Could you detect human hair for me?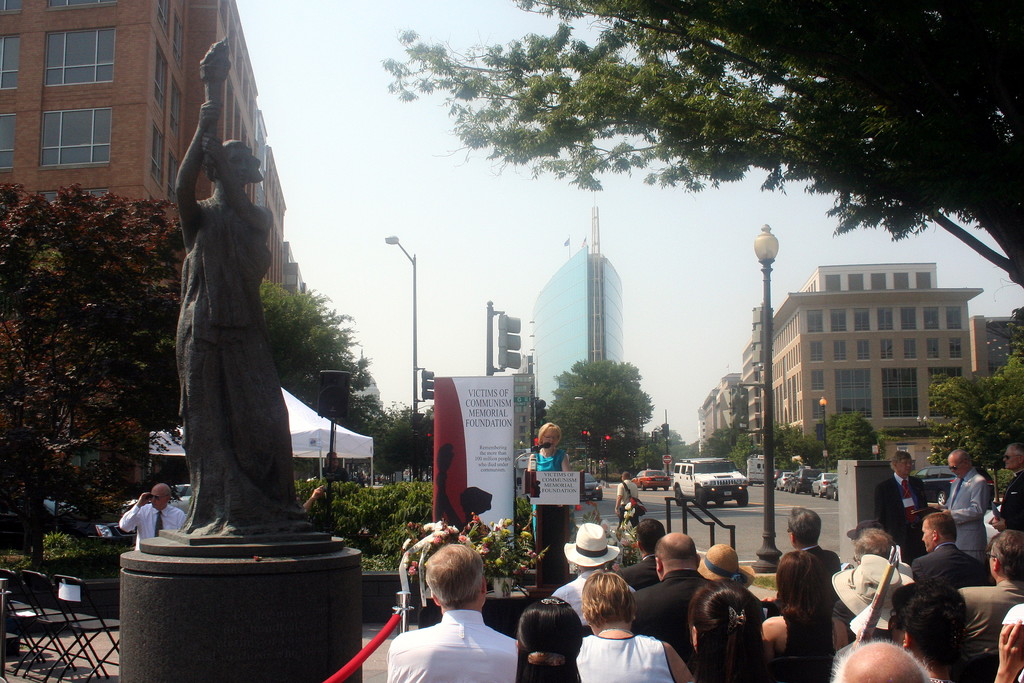
Detection result: (left=538, top=420, right=562, bottom=447).
